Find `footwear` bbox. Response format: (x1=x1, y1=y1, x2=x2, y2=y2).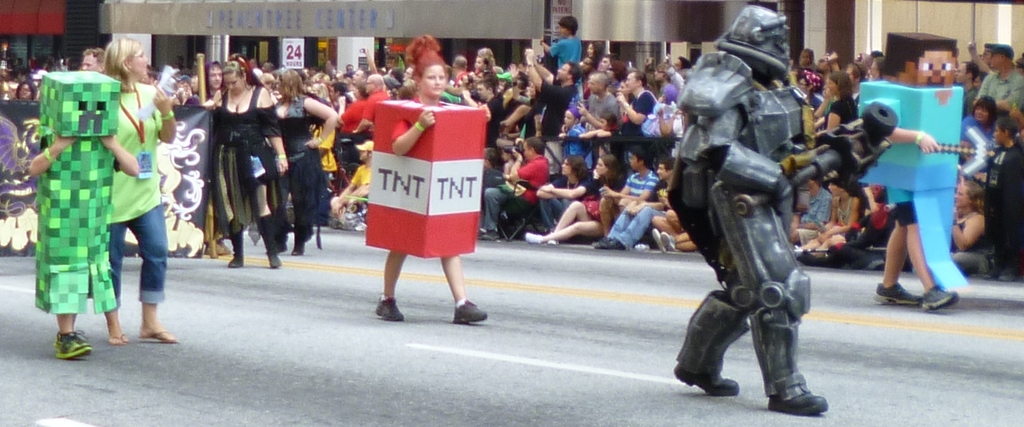
(x1=268, y1=249, x2=284, y2=270).
